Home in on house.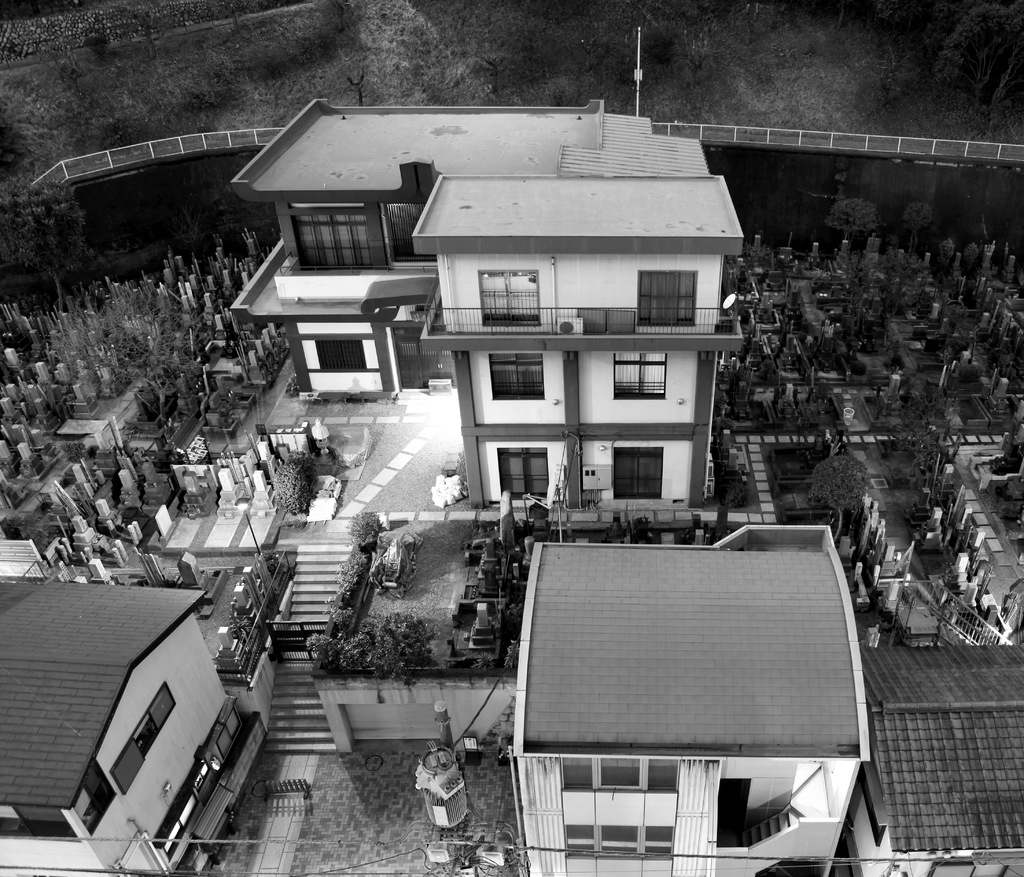
Homed in at [0,555,257,843].
